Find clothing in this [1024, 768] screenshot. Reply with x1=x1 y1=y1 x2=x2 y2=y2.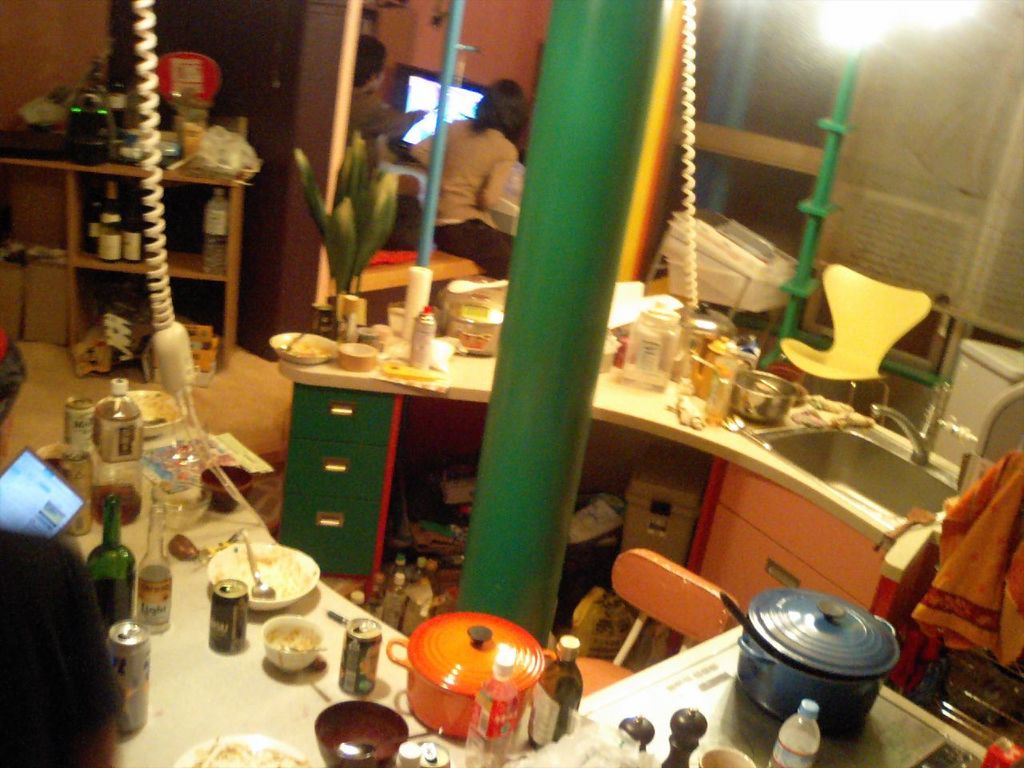
x1=0 y1=527 x2=130 y2=767.
